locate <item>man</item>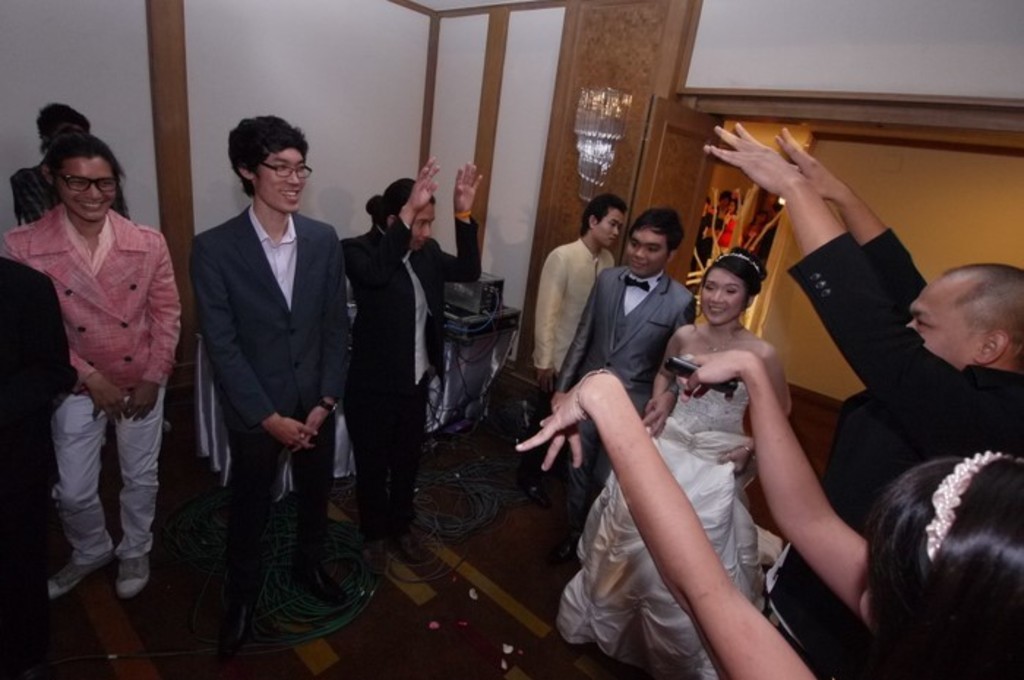
<bbox>336, 159, 487, 557</bbox>
